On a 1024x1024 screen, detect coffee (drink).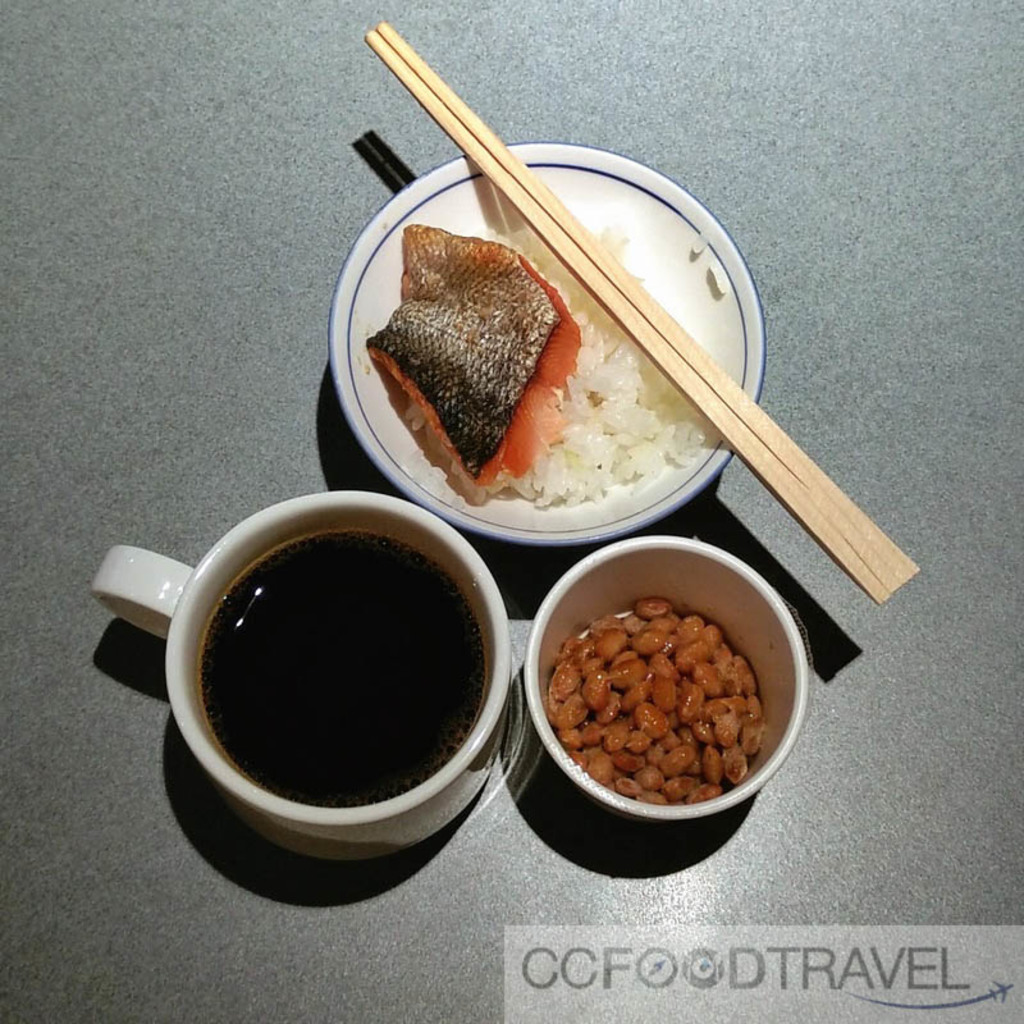
205:527:484:806.
